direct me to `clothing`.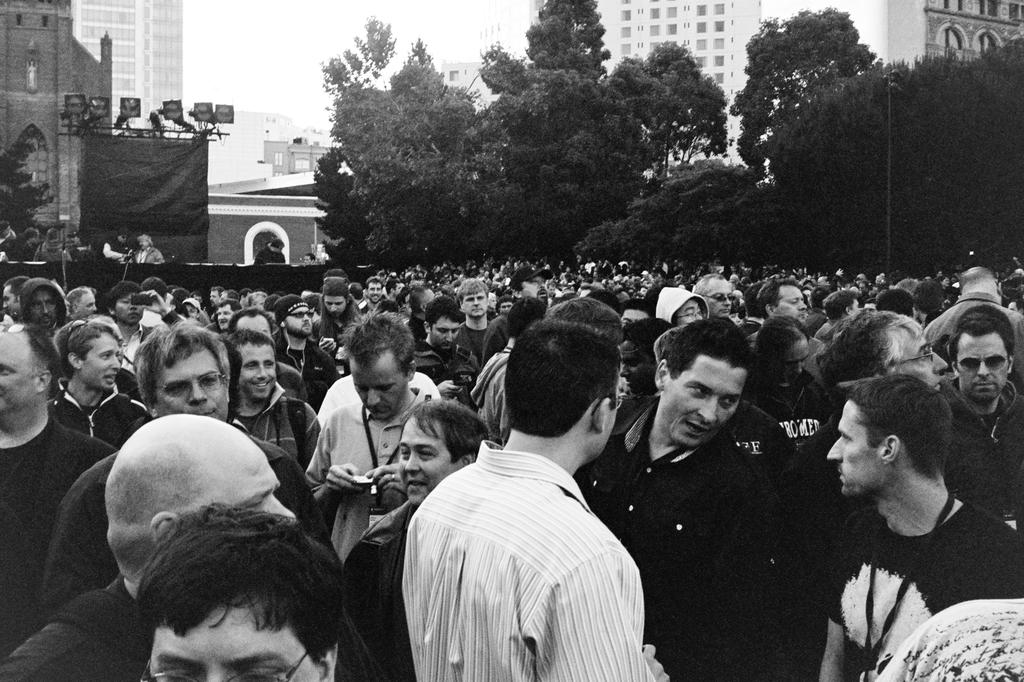
Direction: 248, 344, 344, 395.
